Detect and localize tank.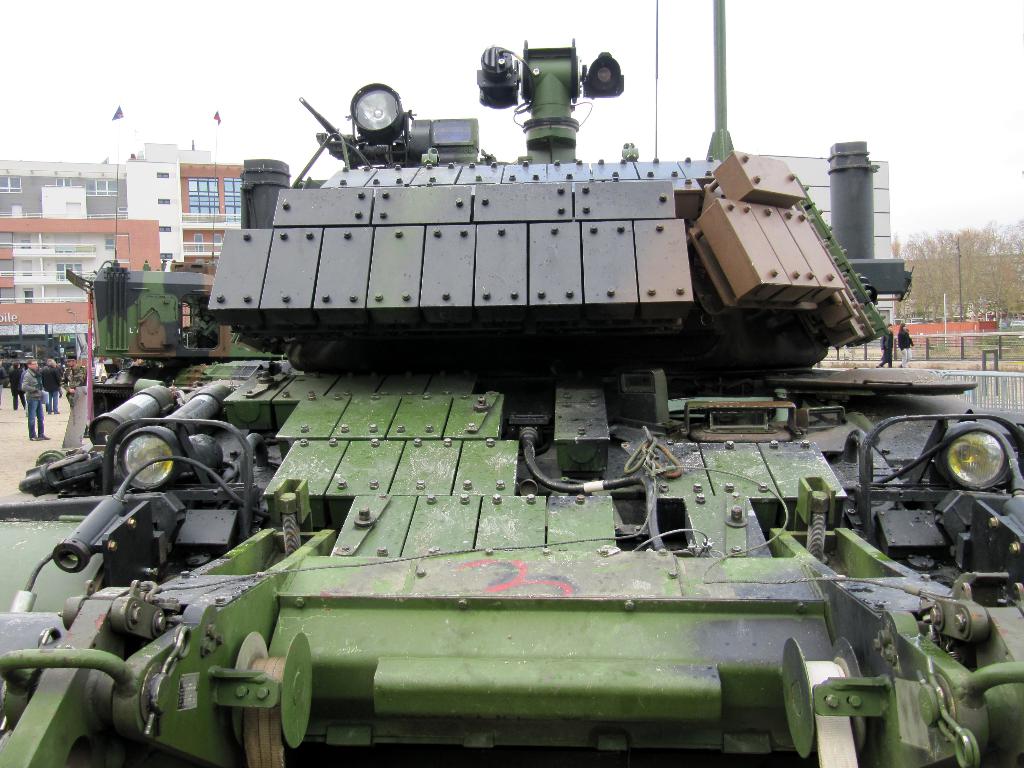
Localized at <region>65, 104, 288, 438</region>.
